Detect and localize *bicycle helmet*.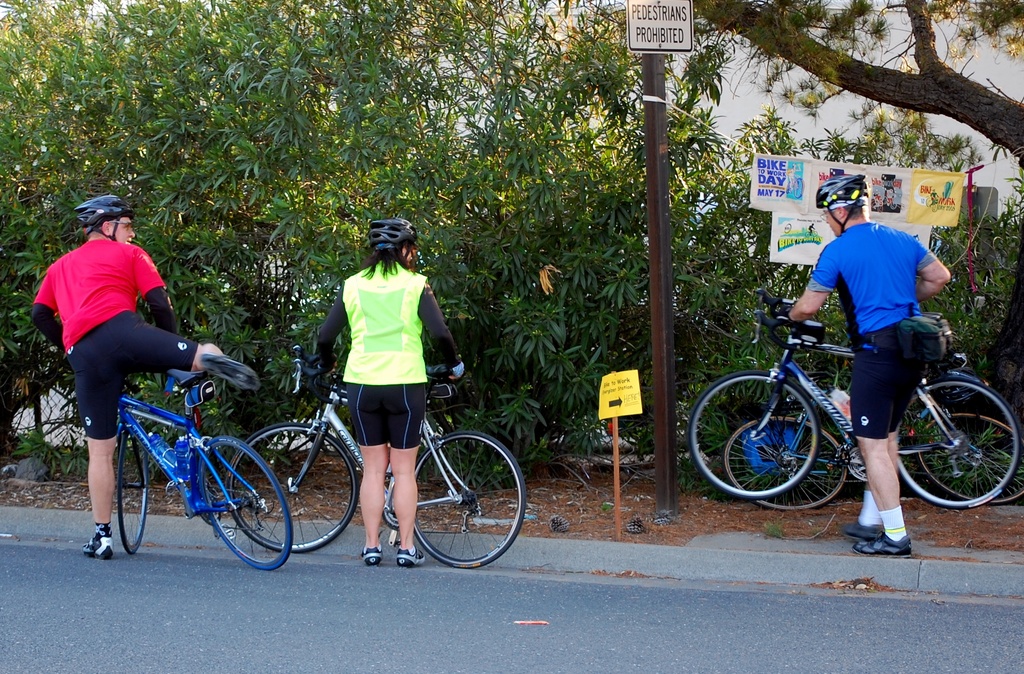
Localized at locate(70, 189, 131, 228).
